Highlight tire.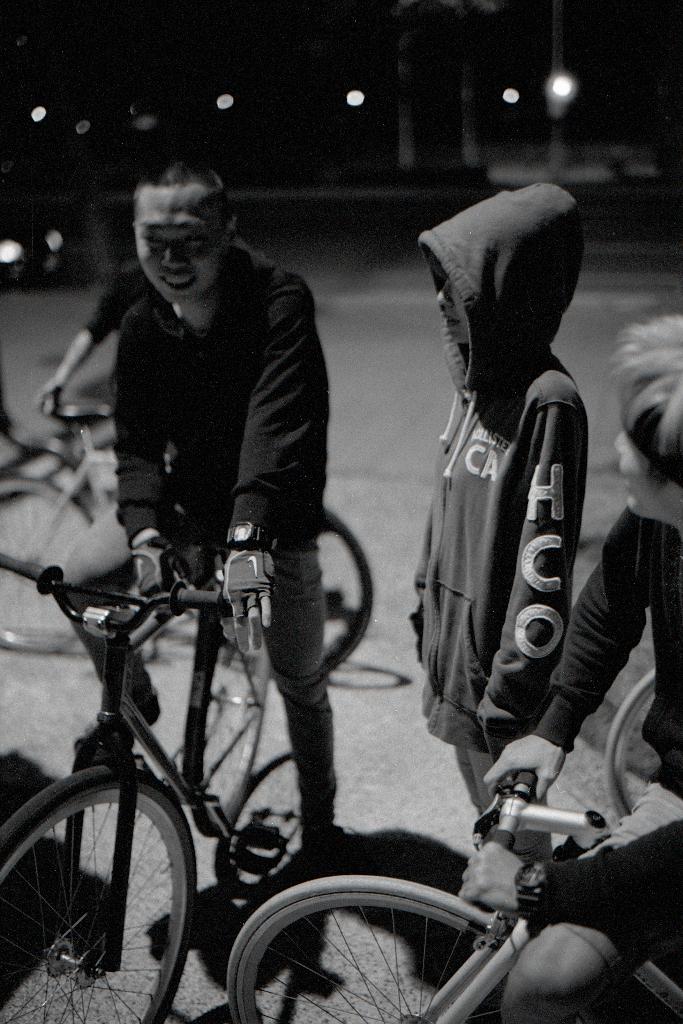
Highlighted region: rect(613, 666, 674, 830).
